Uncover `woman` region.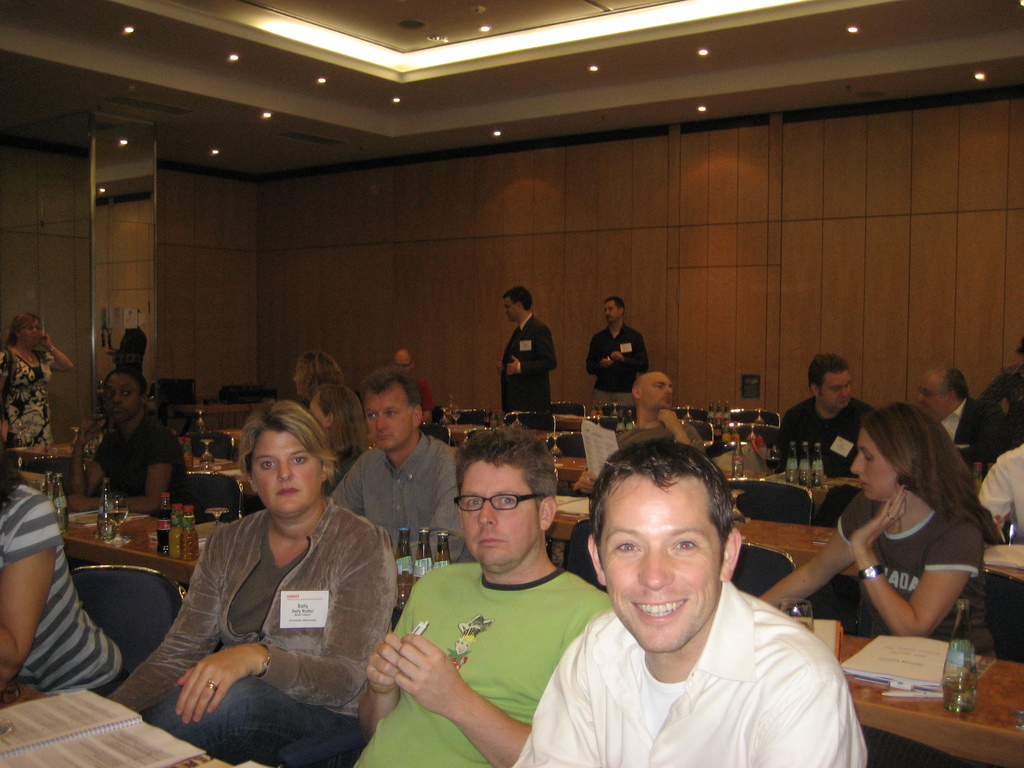
Uncovered: crop(289, 352, 337, 404).
